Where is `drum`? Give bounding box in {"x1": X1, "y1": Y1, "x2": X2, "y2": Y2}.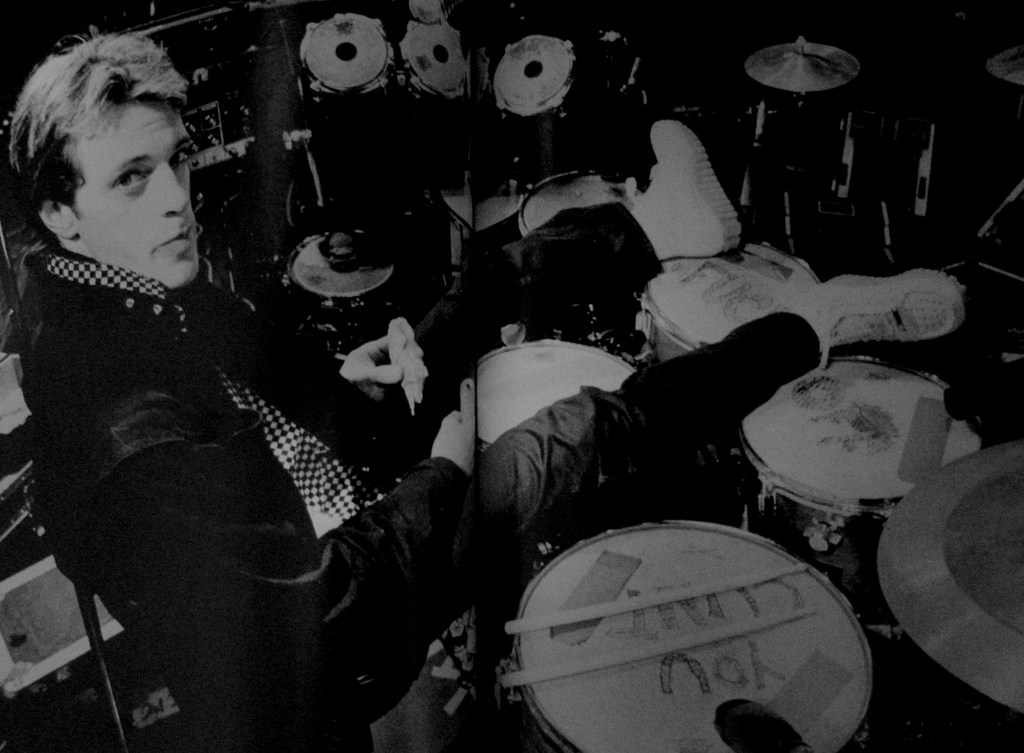
{"x1": 492, "y1": 35, "x2": 582, "y2": 120}.
